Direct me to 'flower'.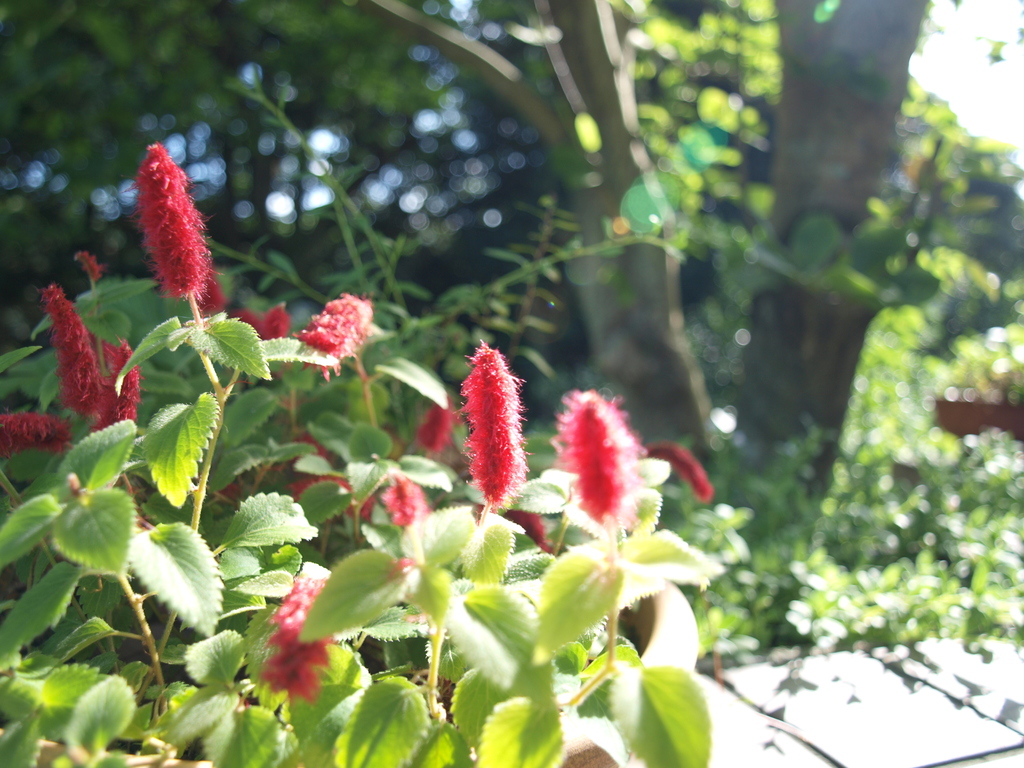
Direction: 37 284 103 415.
